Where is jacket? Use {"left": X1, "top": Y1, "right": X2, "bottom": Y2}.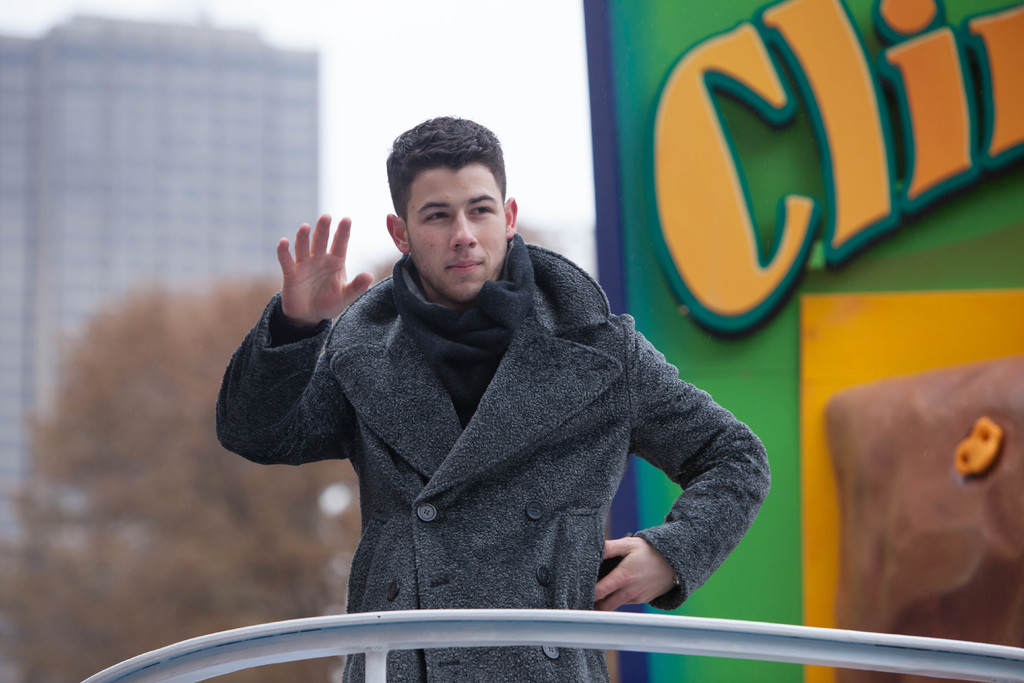
{"left": 268, "top": 247, "right": 788, "bottom": 626}.
